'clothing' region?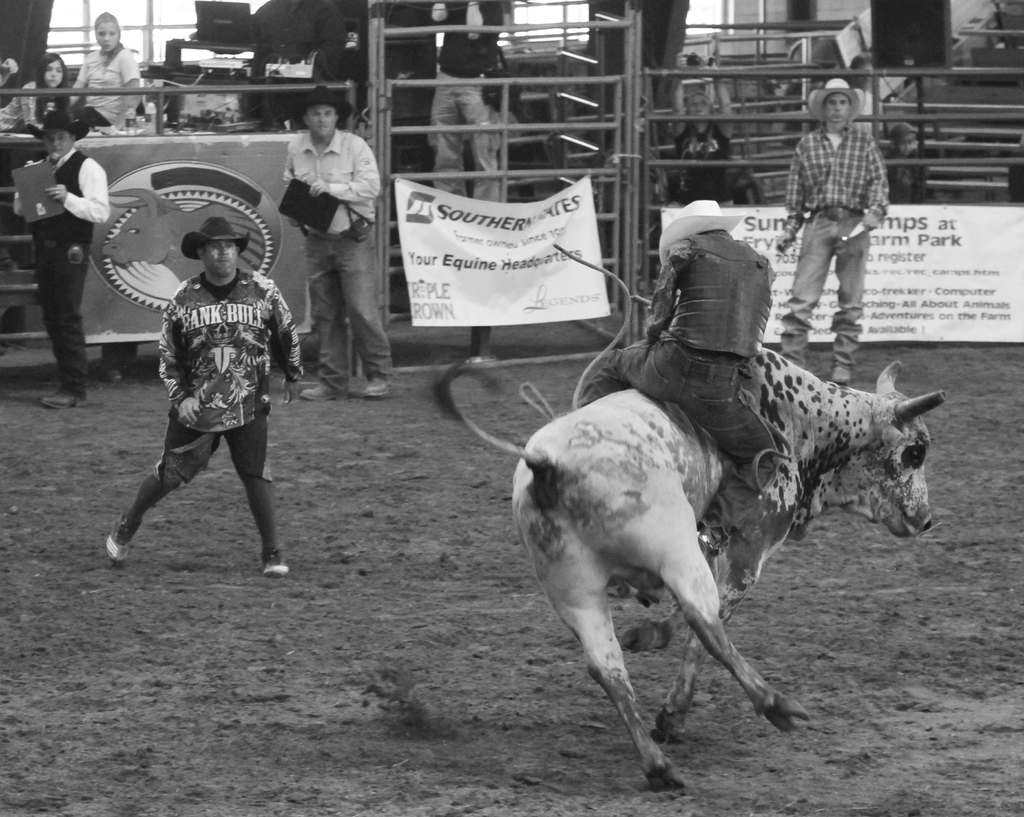
detection(569, 230, 782, 535)
